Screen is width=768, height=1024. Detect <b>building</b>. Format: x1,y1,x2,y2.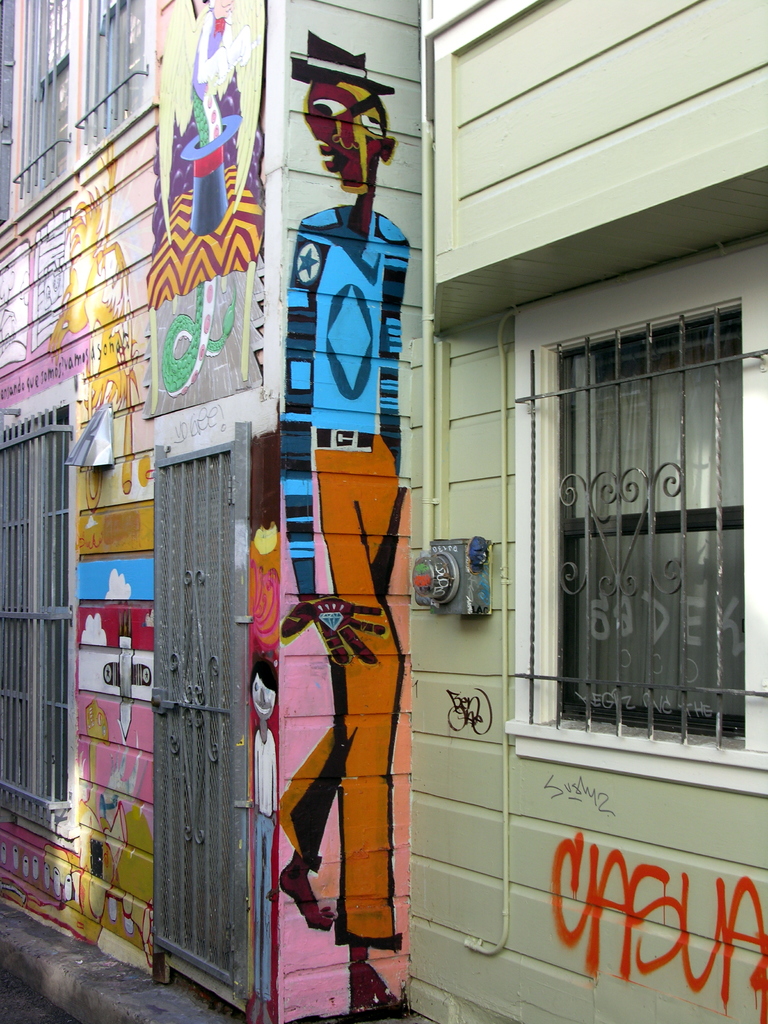
0,0,422,1023.
